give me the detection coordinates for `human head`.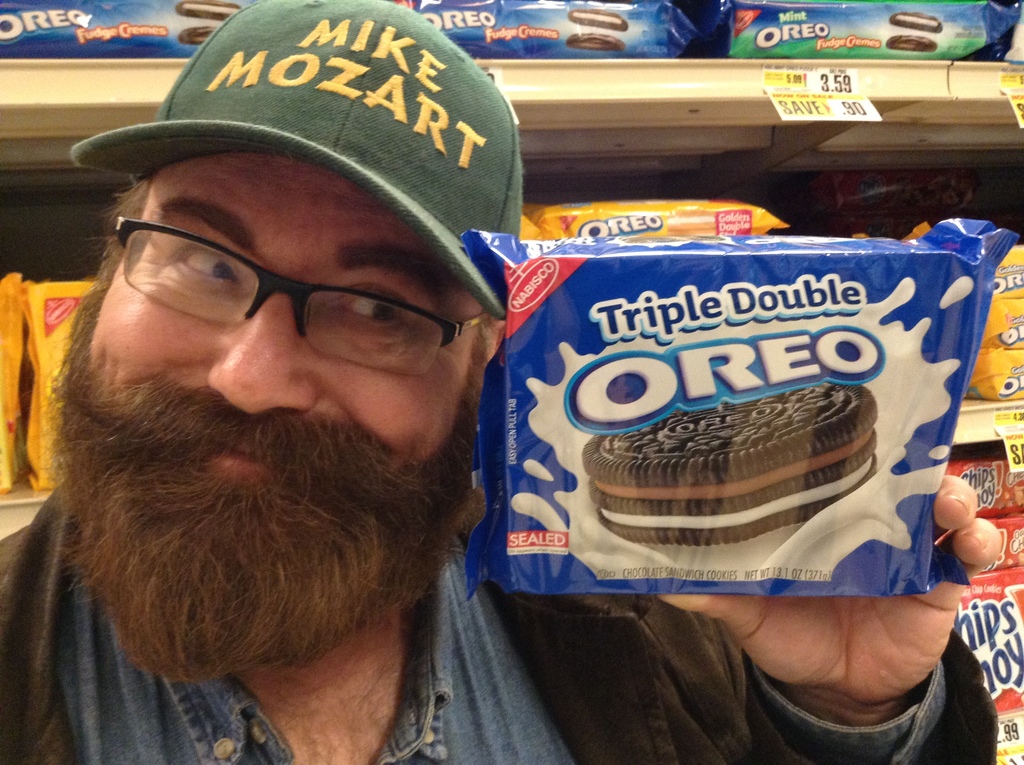
region(33, 3, 527, 679).
